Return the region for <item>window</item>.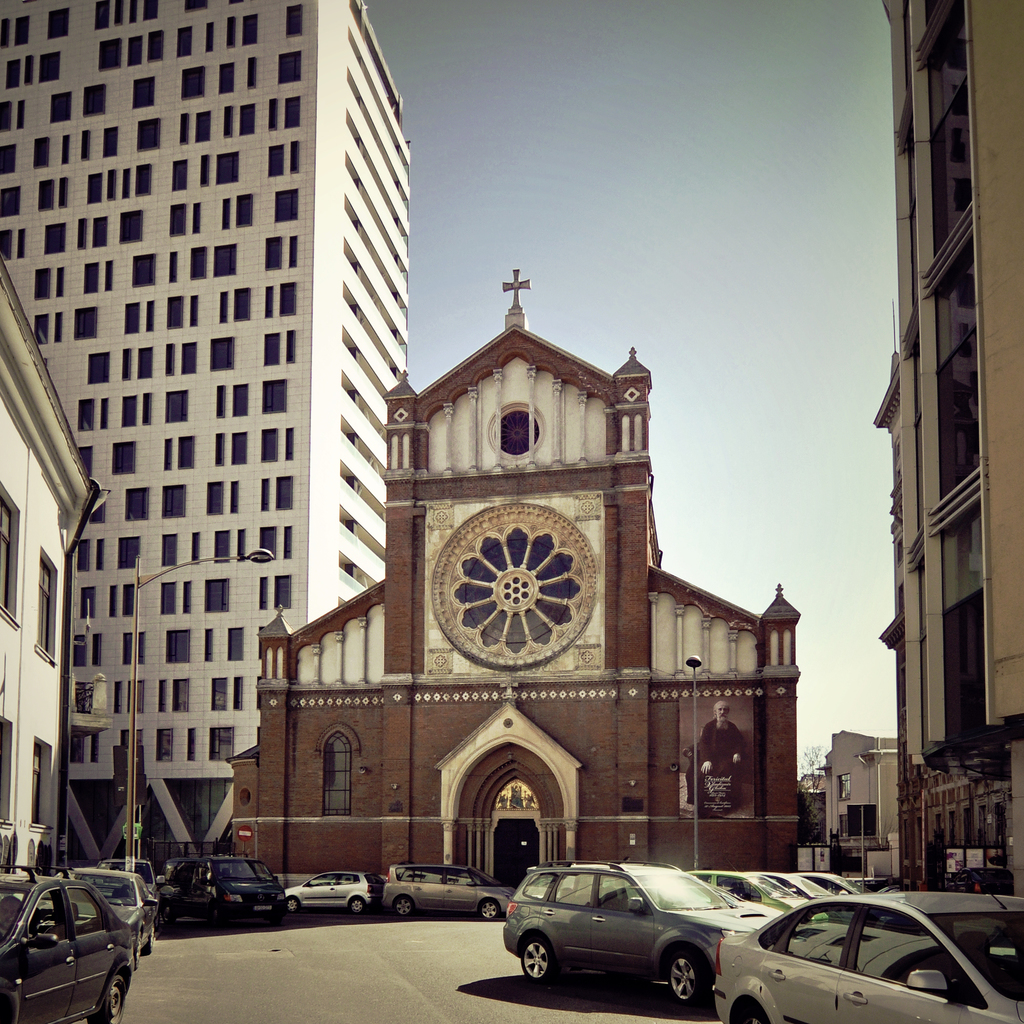
[x1=266, y1=95, x2=279, y2=137].
